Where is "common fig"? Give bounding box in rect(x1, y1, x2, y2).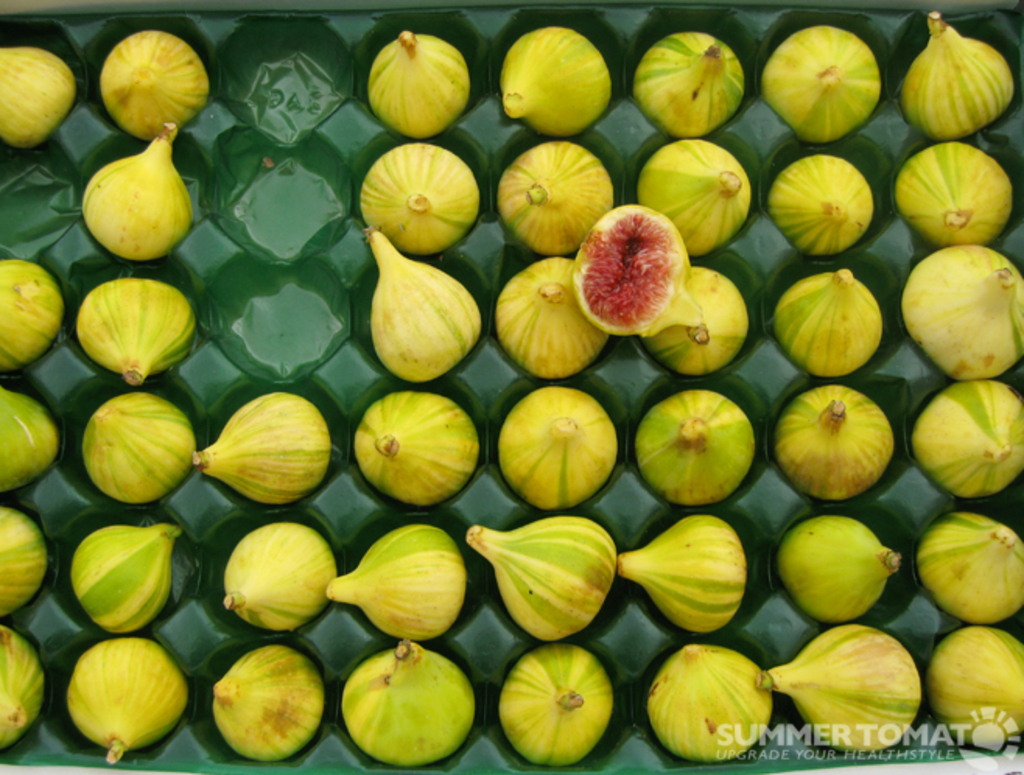
rect(638, 388, 755, 504).
